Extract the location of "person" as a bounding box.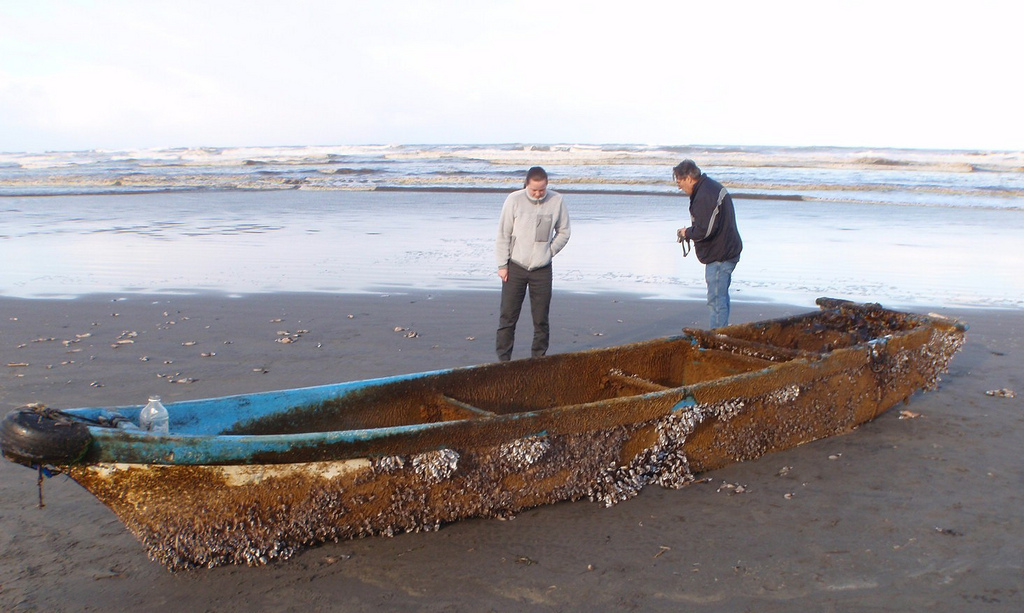
bbox=(492, 162, 570, 359).
